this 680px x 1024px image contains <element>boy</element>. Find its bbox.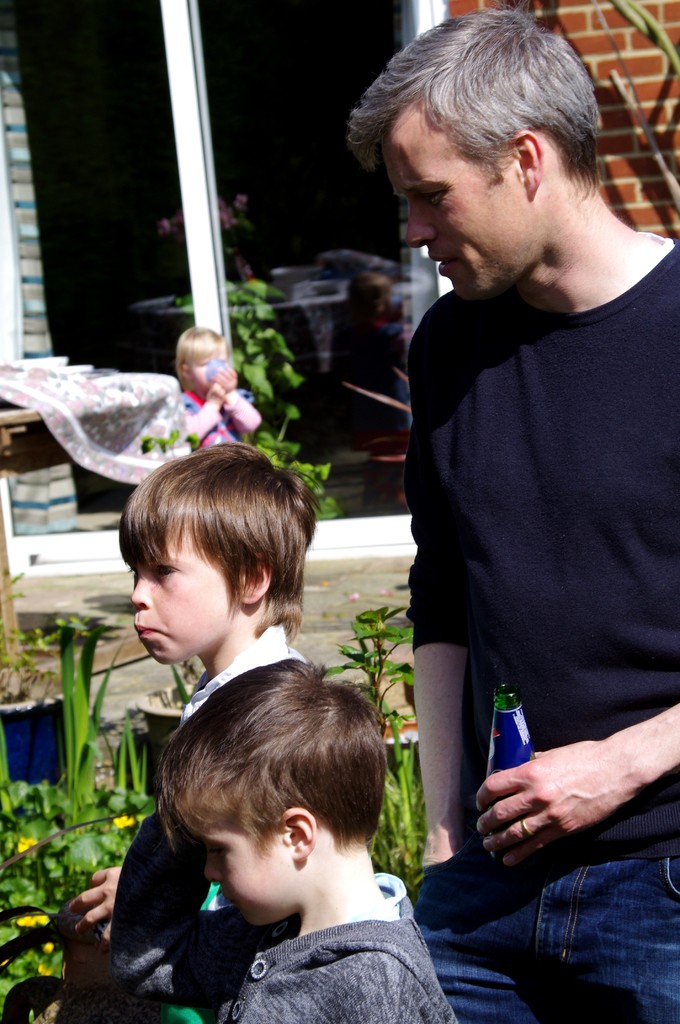
BBox(145, 636, 479, 1023).
